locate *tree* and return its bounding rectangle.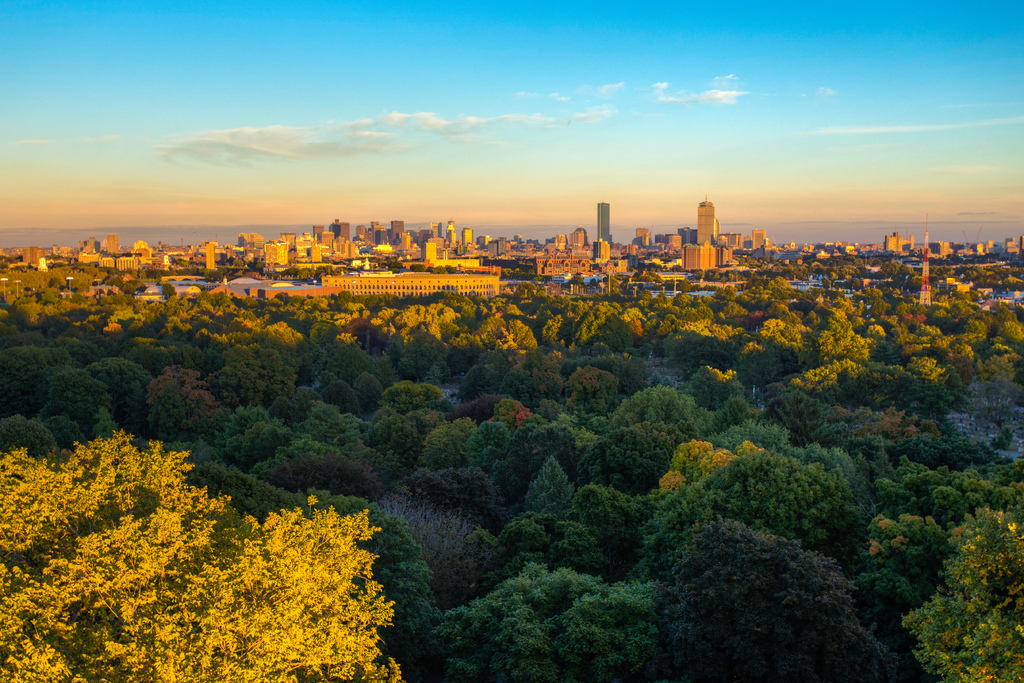
locate(678, 357, 739, 431).
